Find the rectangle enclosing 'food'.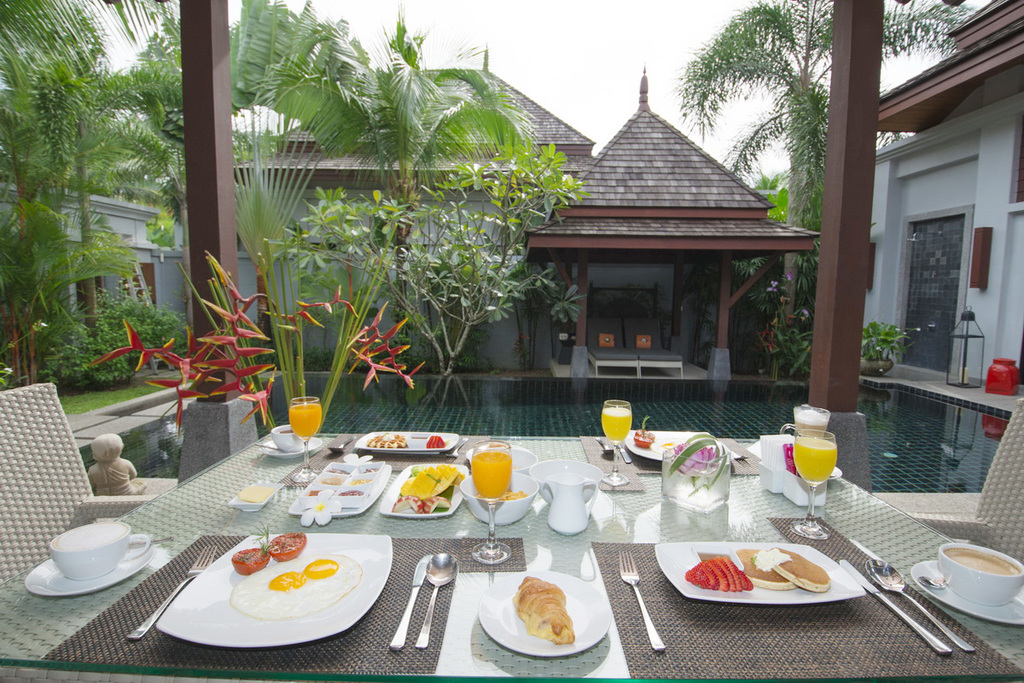
<region>340, 491, 365, 499</region>.
